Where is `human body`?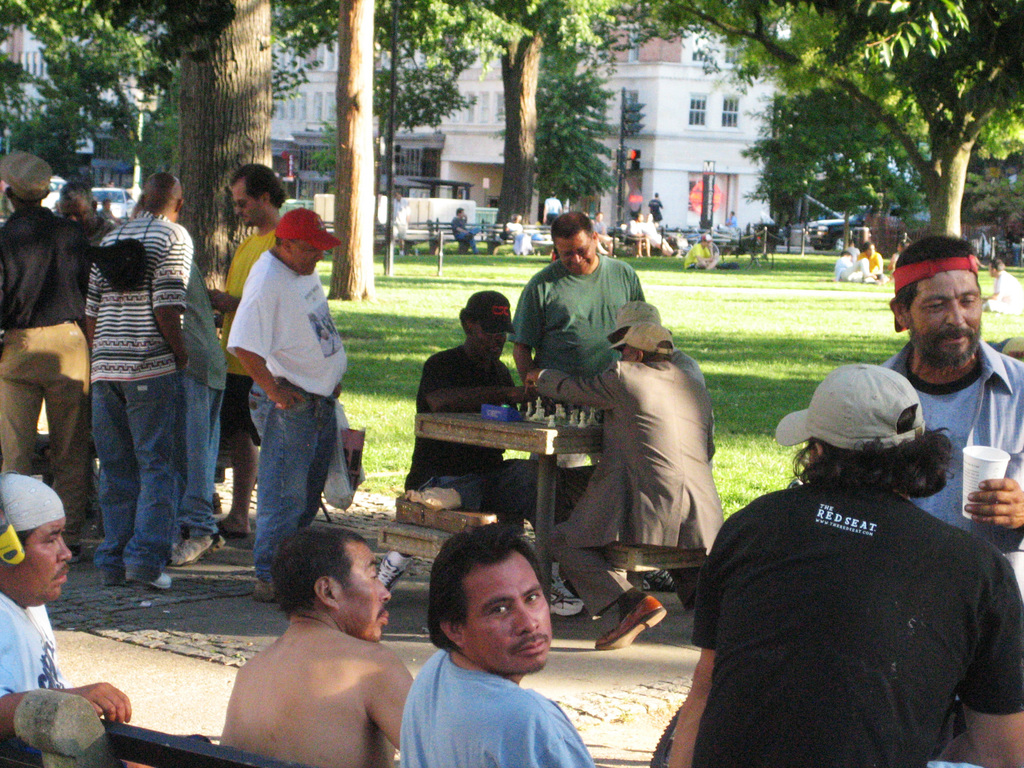
locate(0, 150, 88, 522).
